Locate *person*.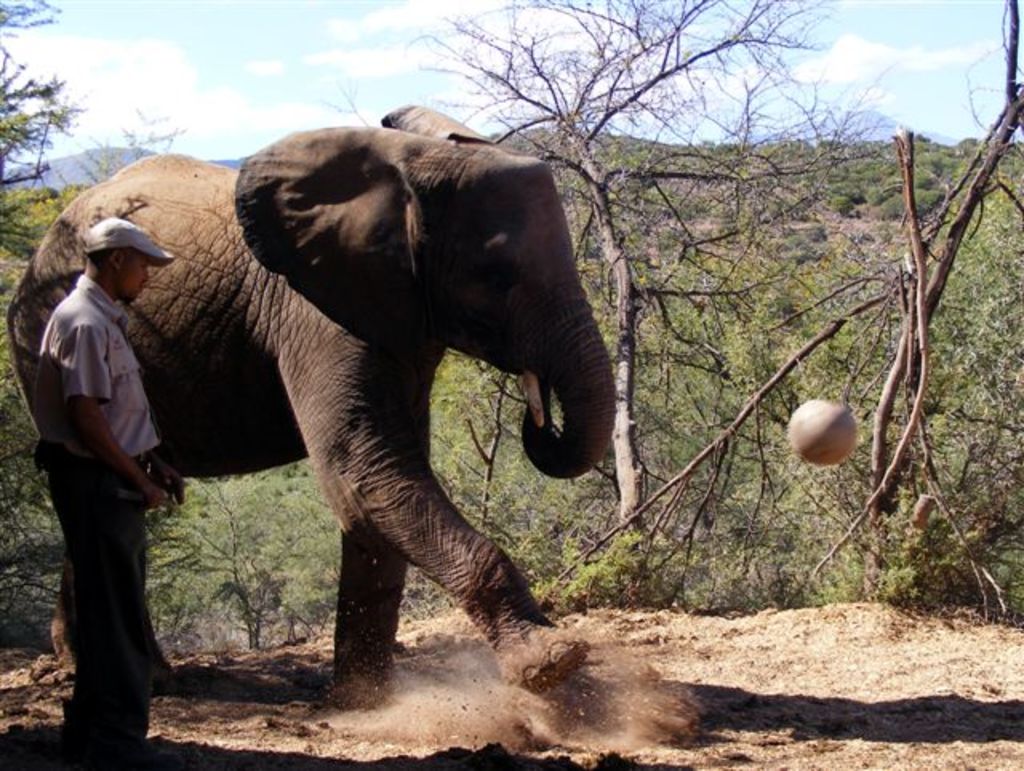
Bounding box: x1=32, y1=213, x2=200, y2=769.
